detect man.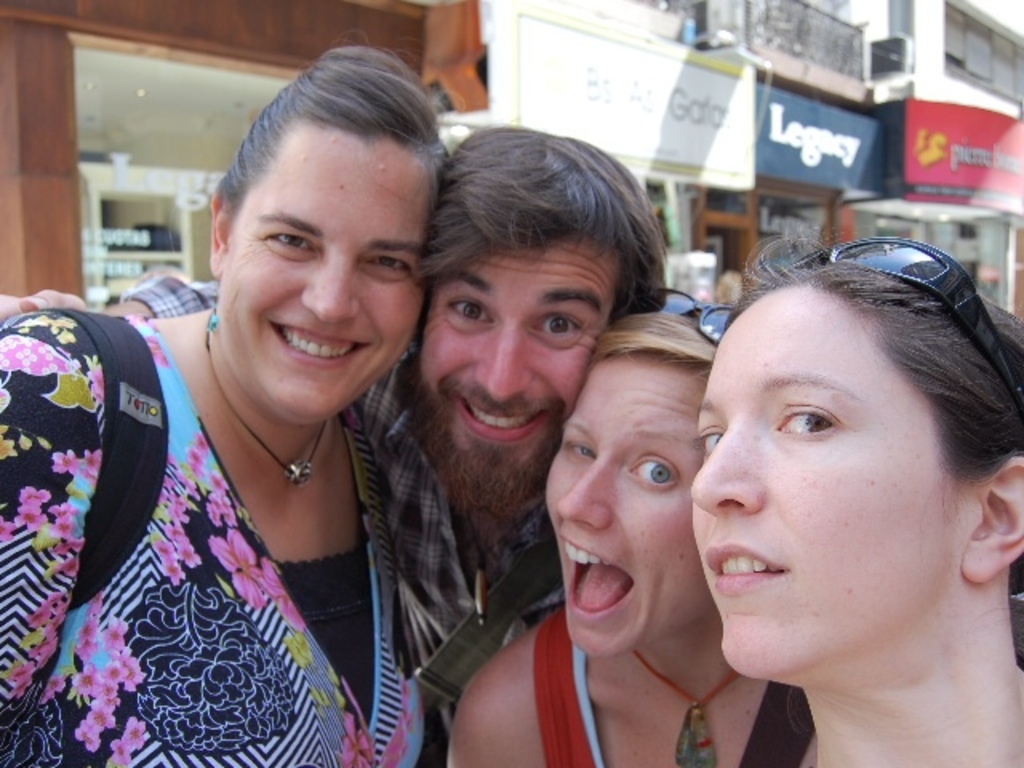
Detected at 0,117,667,766.
